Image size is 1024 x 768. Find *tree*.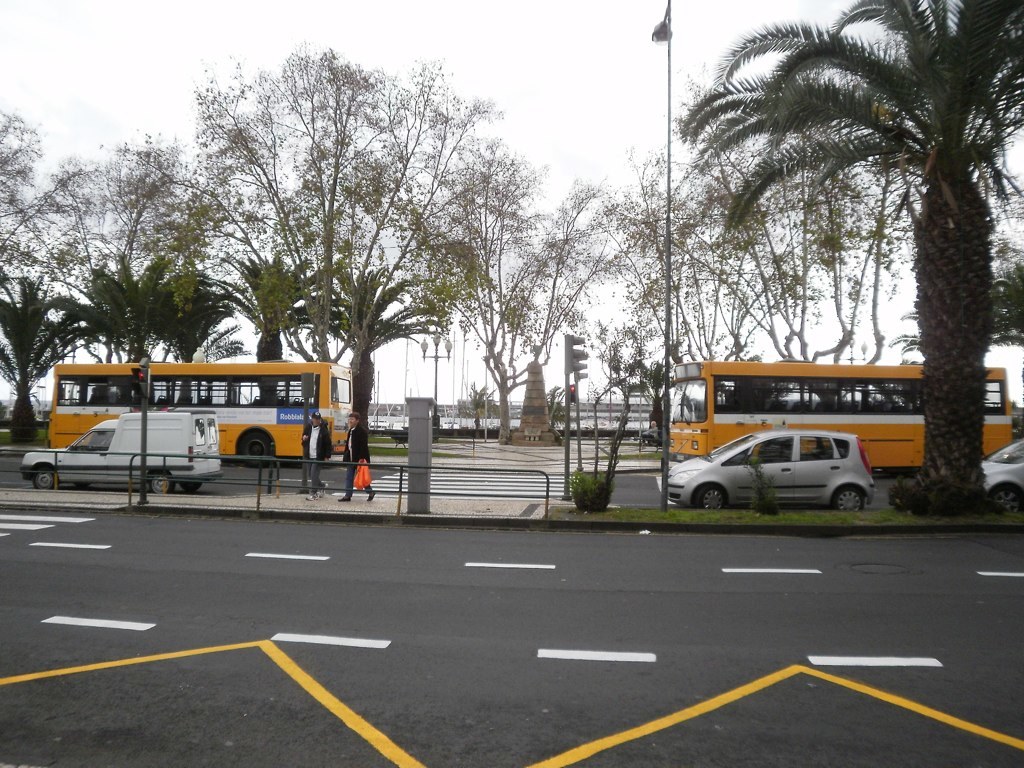
bbox=[33, 130, 268, 367].
